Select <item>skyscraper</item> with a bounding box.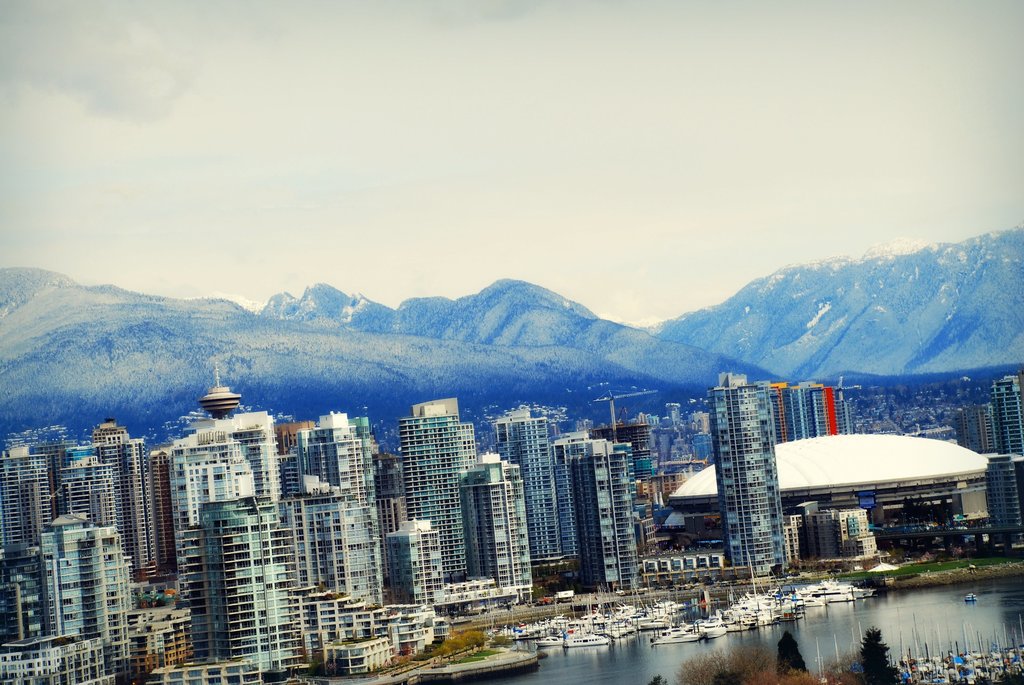
rect(0, 445, 58, 550).
